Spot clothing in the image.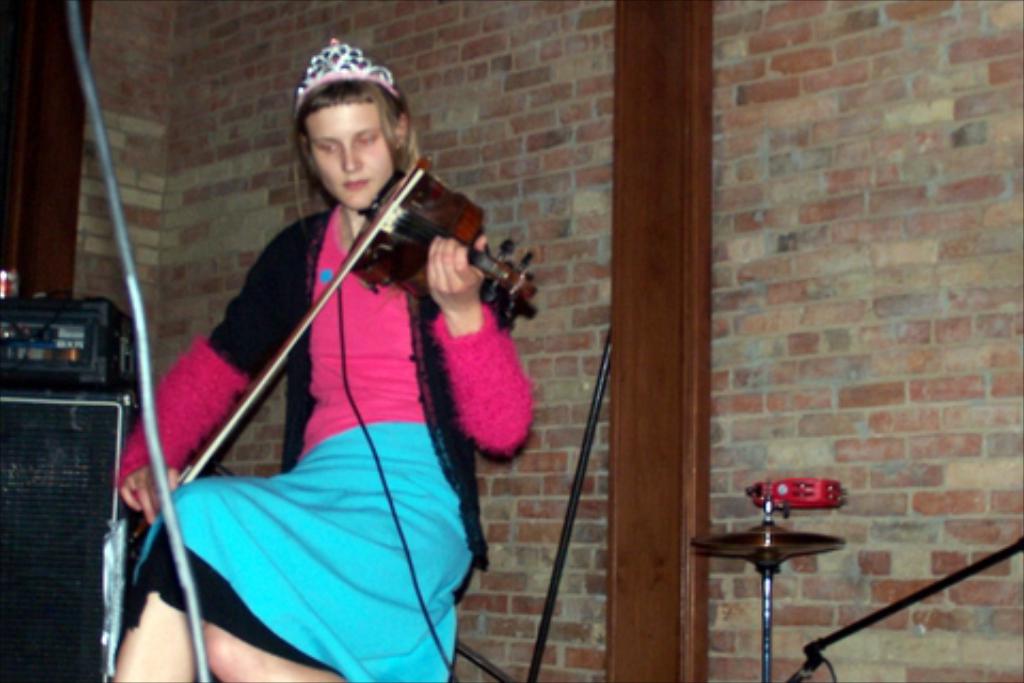
clothing found at (x1=137, y1=143, x2=516, y2=657).
